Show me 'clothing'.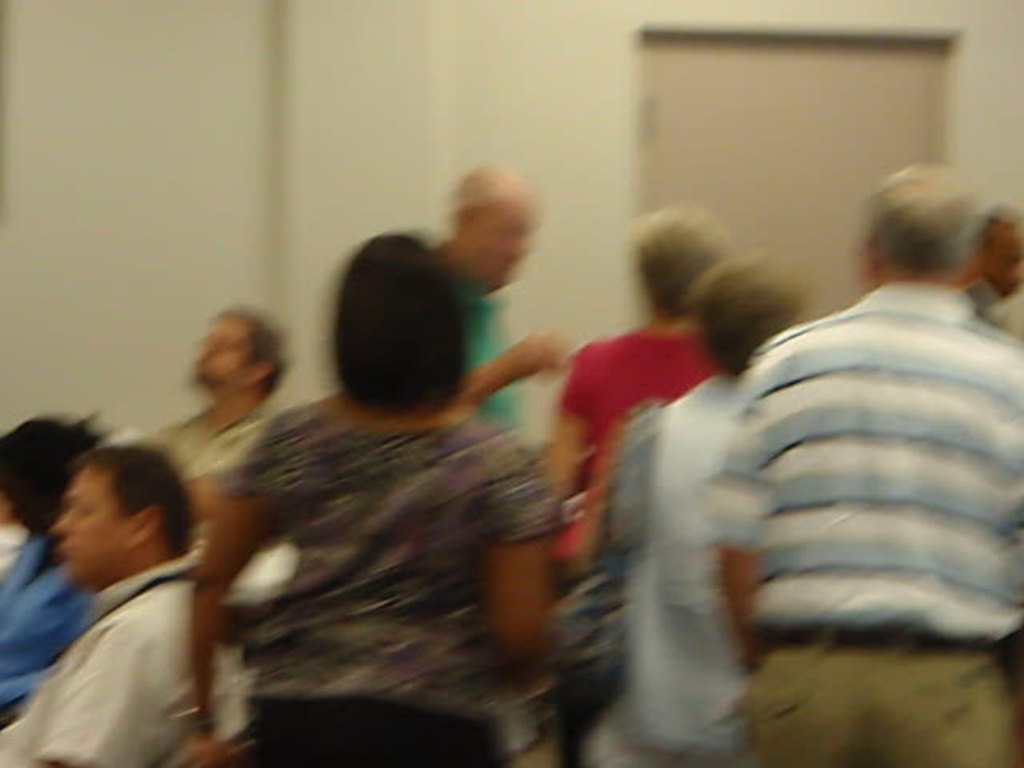
'clothing' is here: left=611, top=347, right=776, bottom=766.
